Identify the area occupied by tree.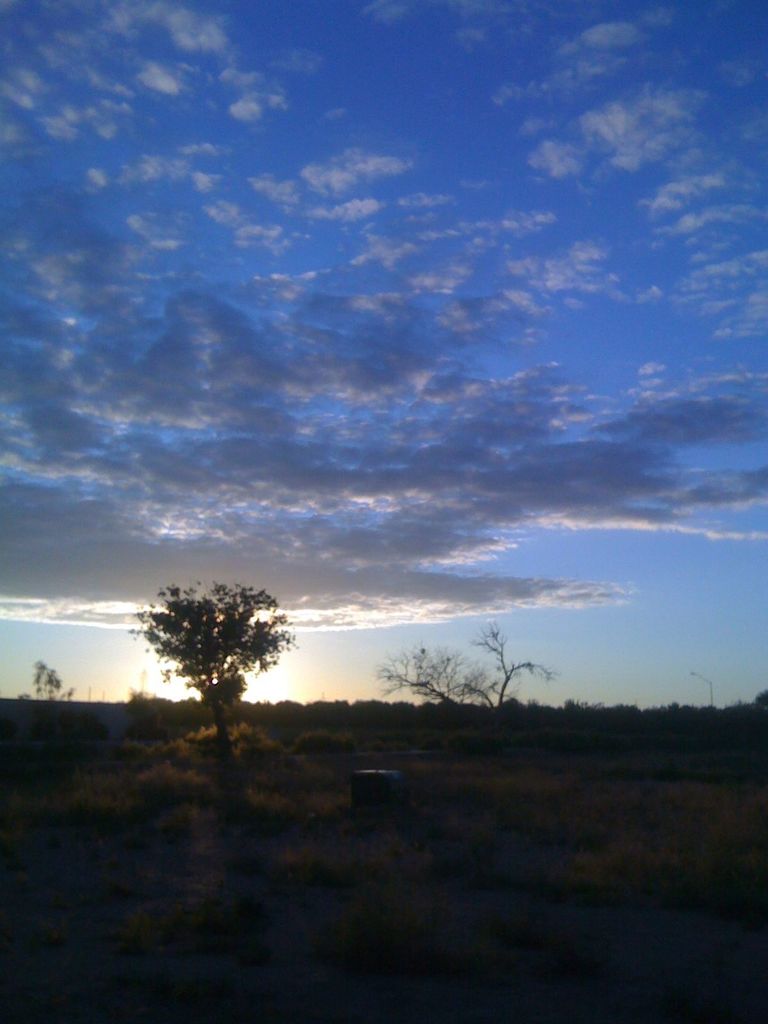
Area: bbox(128, 580, 289, 799).
